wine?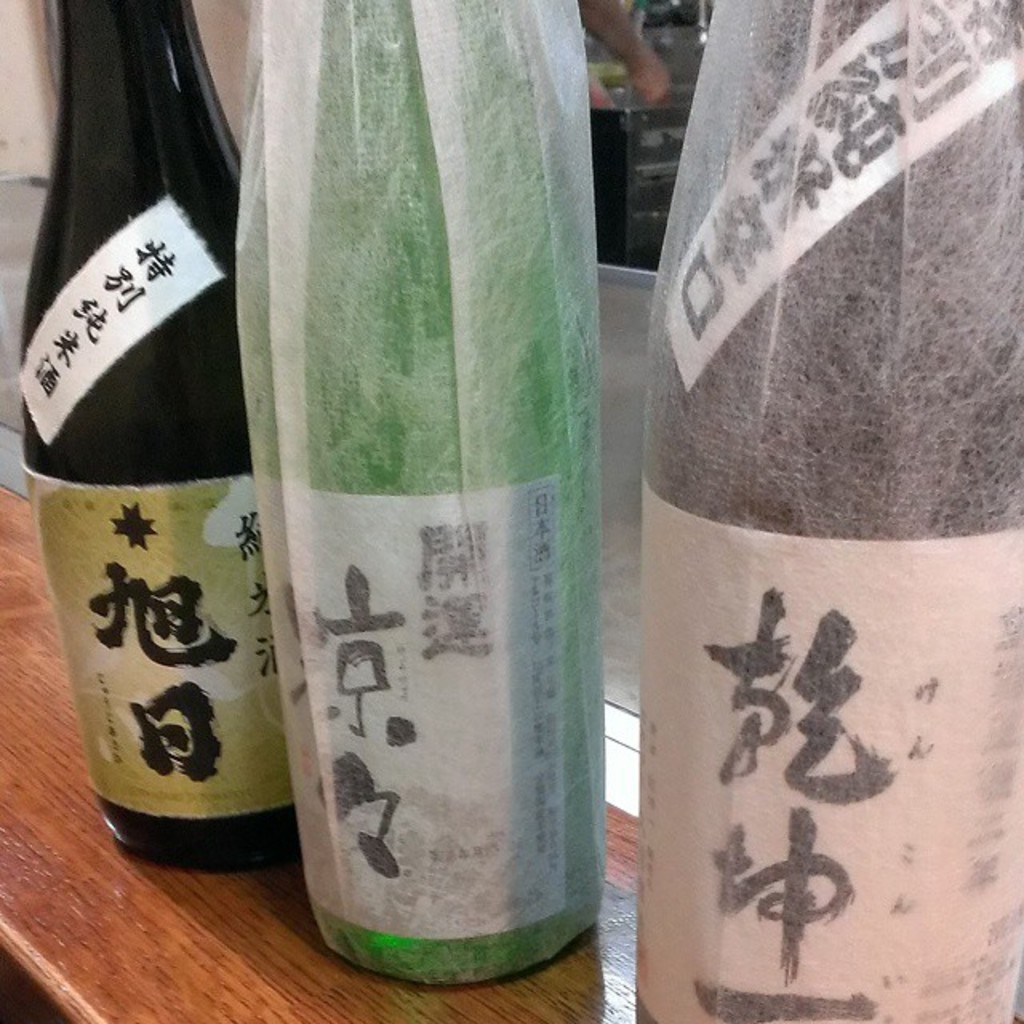
bbox=[659, 5, 1022, 1019]
